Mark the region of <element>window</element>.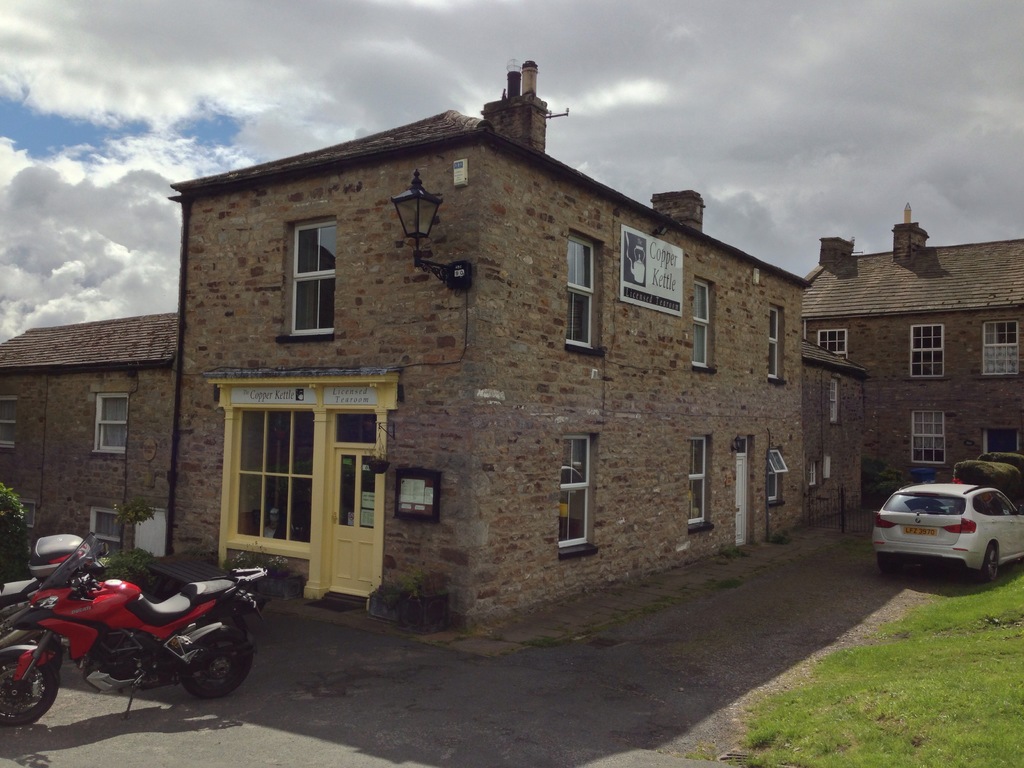
Region: <region>808, 459, 822, 490</region>.
